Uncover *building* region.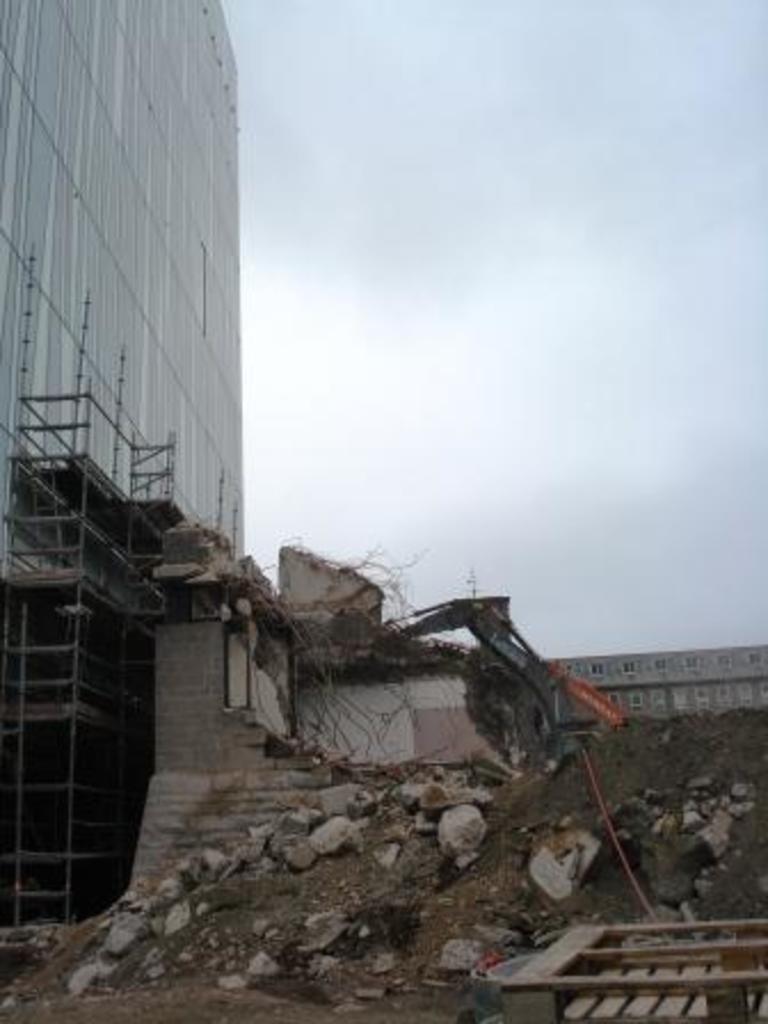
Uncovered: 0, 0, 251, 921.
